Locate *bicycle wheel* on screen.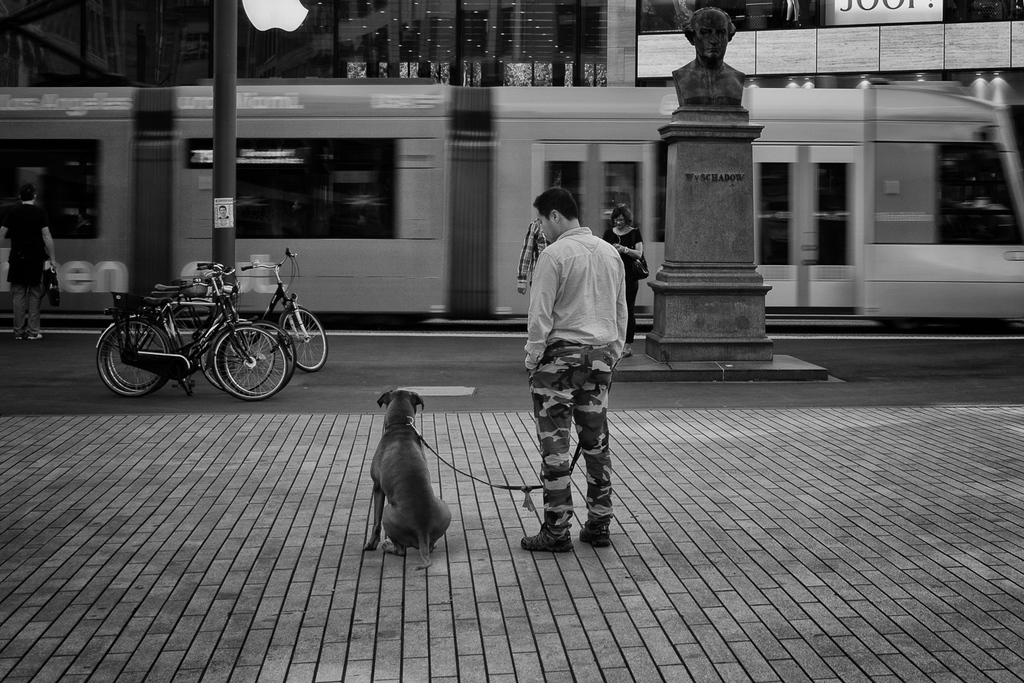
On screen at <region>101, 320, 163, 396</region>.
